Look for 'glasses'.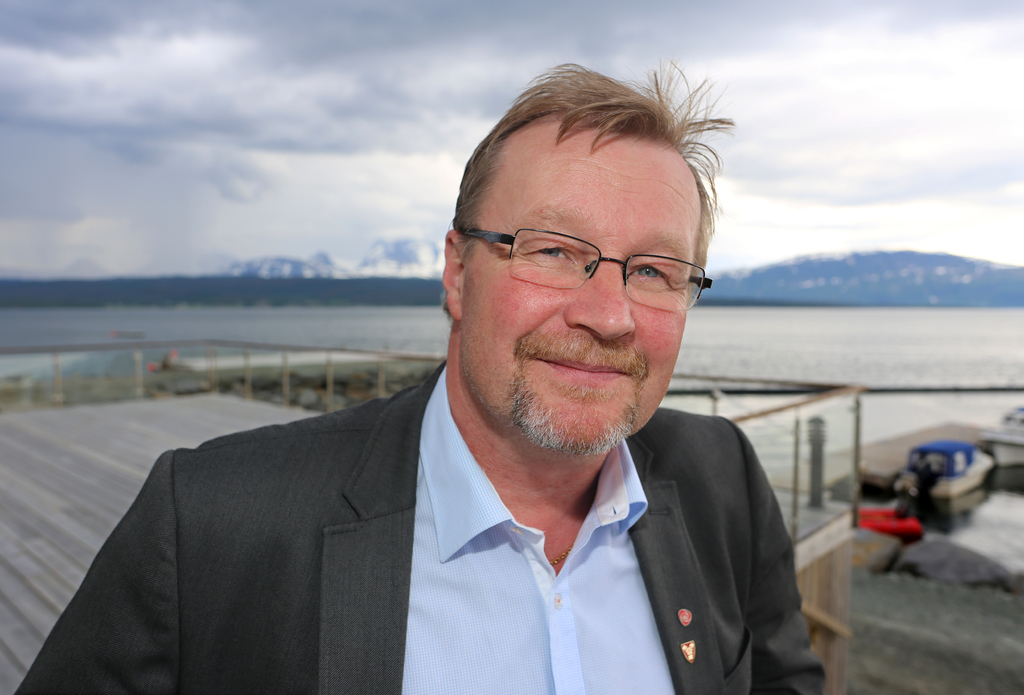
Found: detection(444, 220, 705, 309).
